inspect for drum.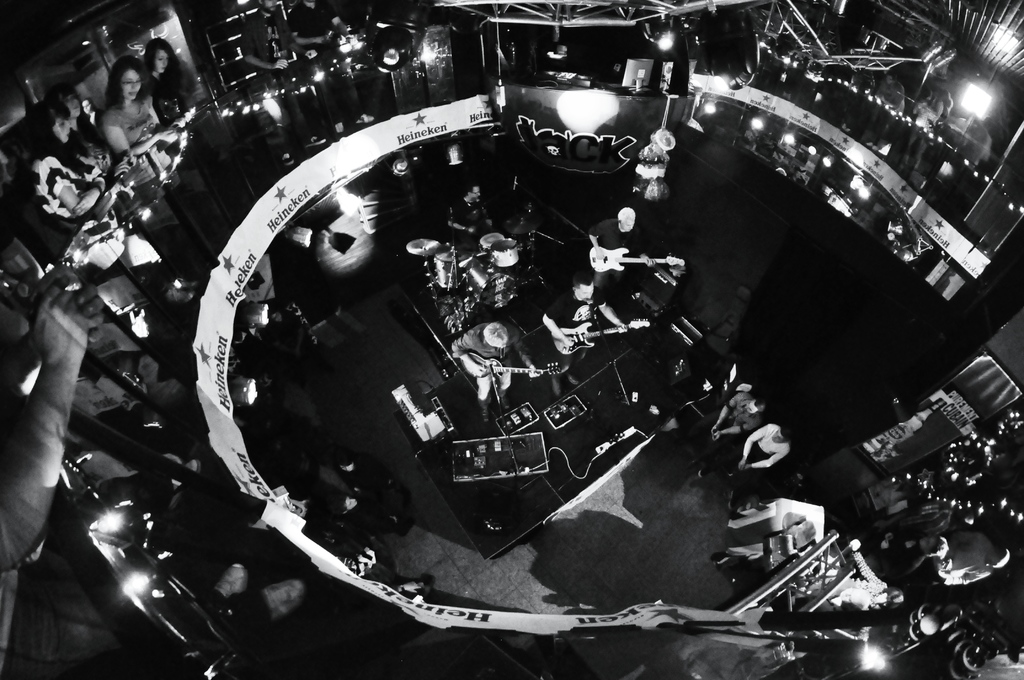
Inspection: bbox(490, 239, 517, 266).
